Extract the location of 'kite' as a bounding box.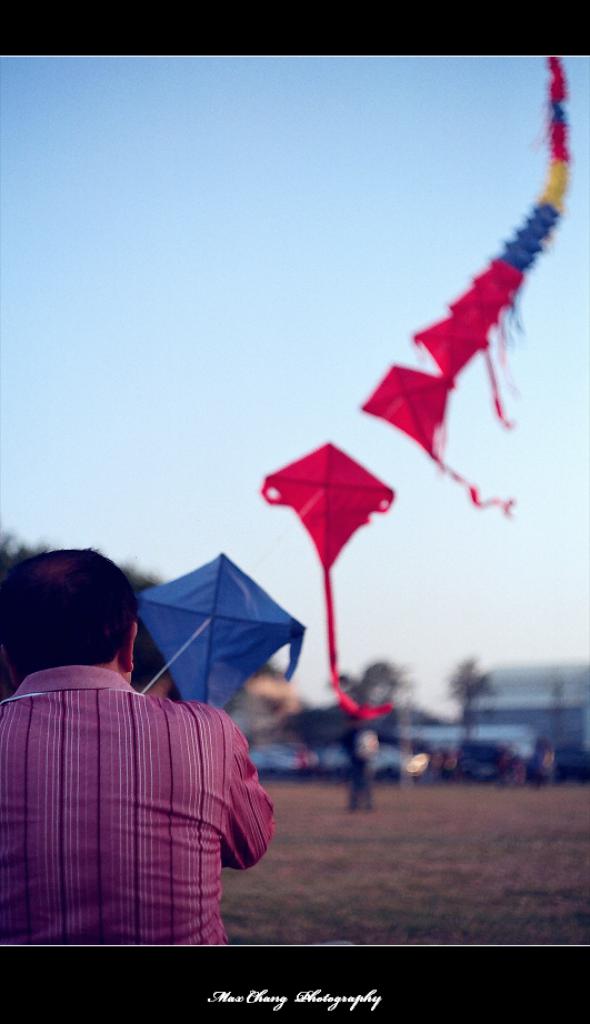
129/549/304/716.
